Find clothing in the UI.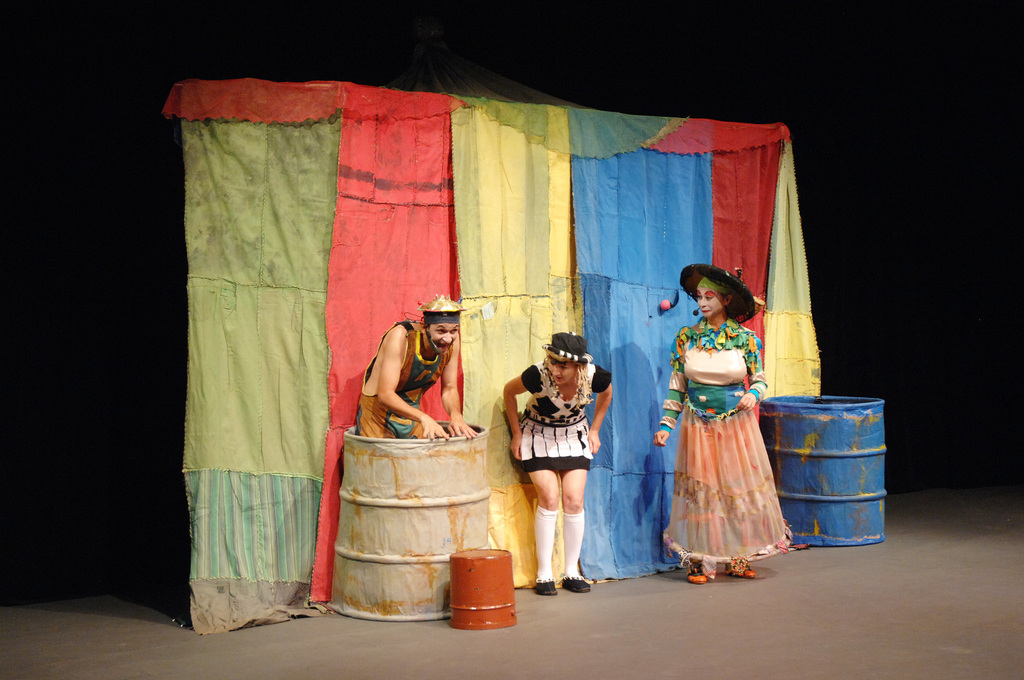
UI element at l=358, t=320, r=450, b=444.
